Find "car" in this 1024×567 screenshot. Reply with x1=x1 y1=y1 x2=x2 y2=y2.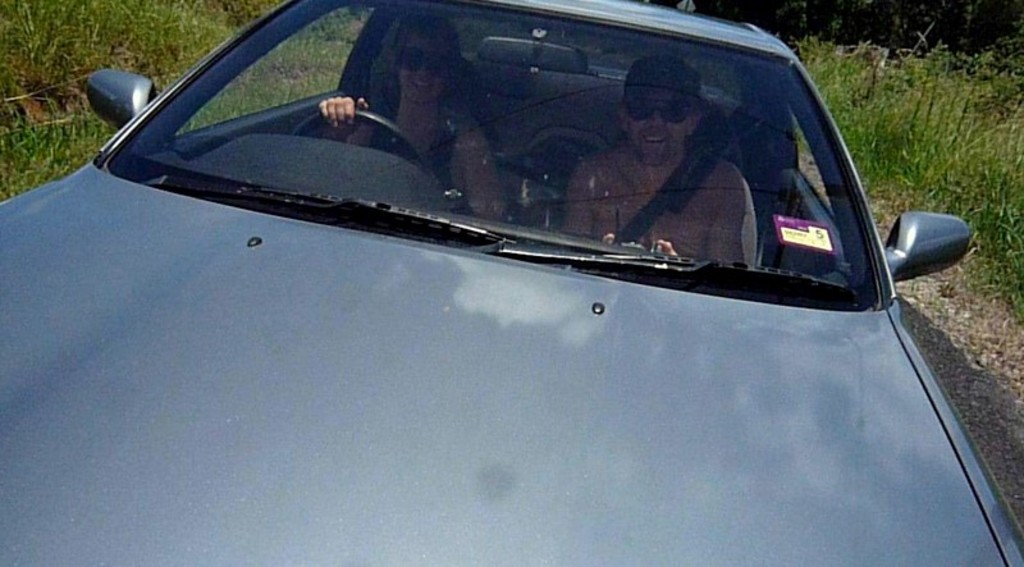
x1=0 y1=0 x2=1023 y2=566.
